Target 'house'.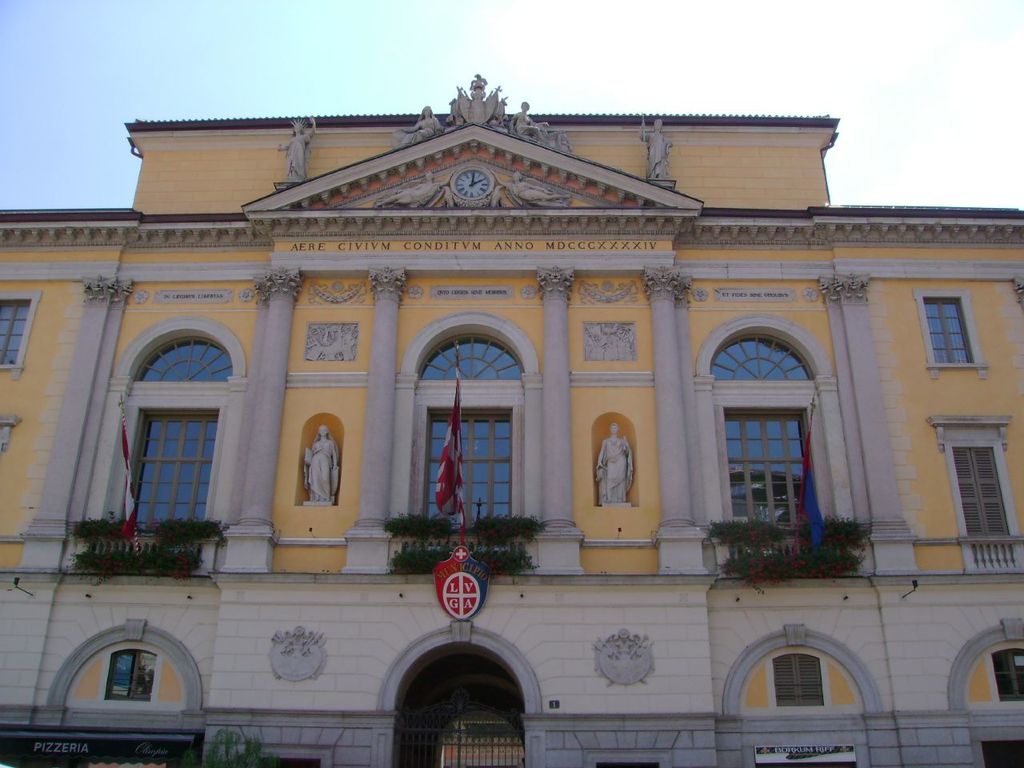
Target region: (0, 79, 1023, 761).
